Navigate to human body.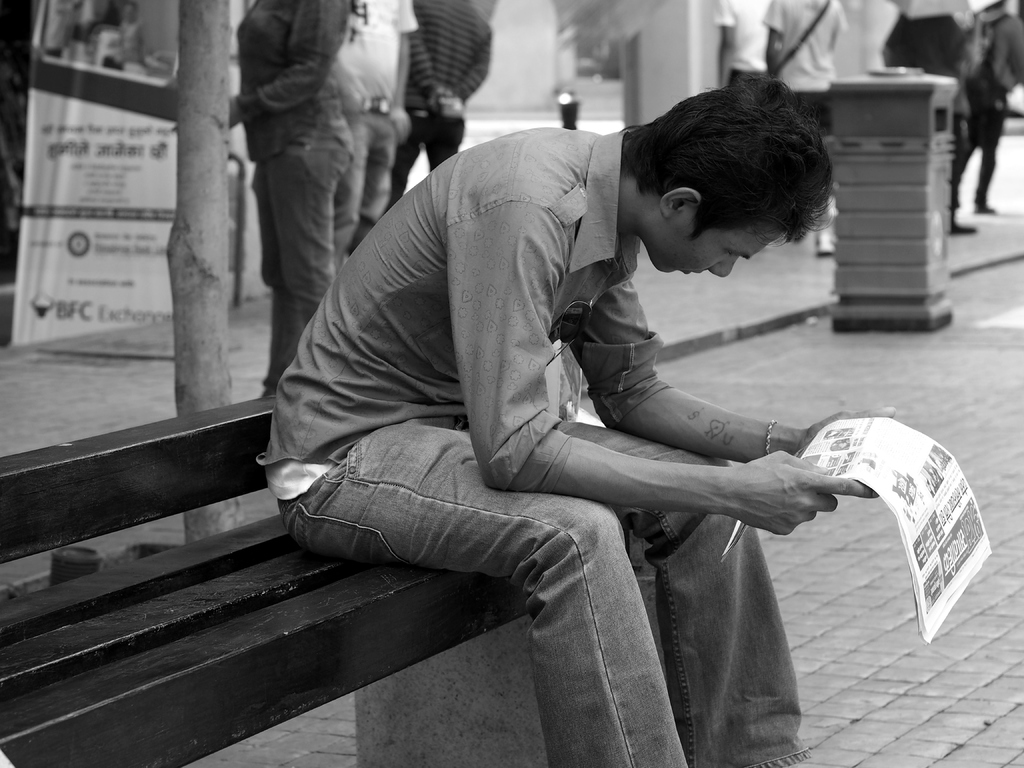
Navigation target: 972:0:1023:212.
